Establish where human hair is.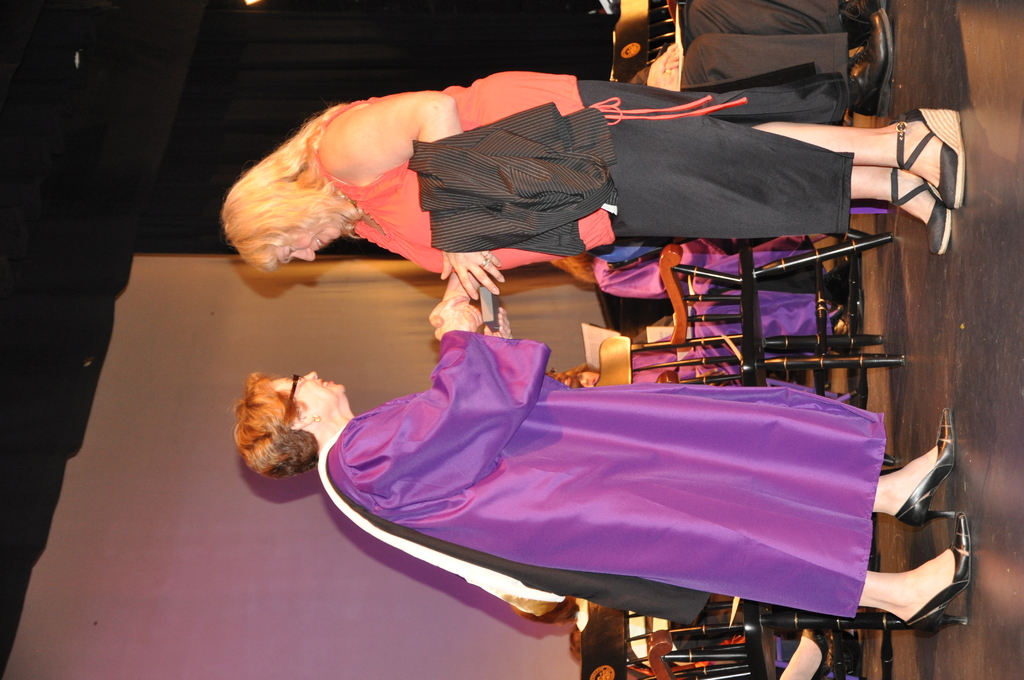
Established at bbox(225, 88, 385, 277).
